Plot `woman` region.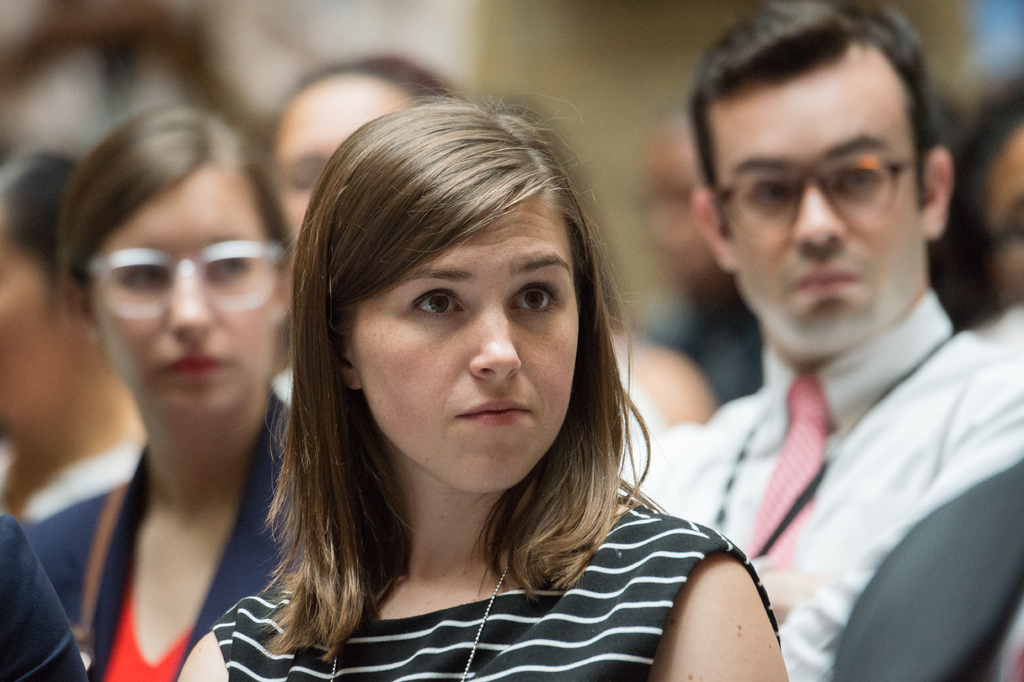
Plotted at region(166, 101, 795, 681).
